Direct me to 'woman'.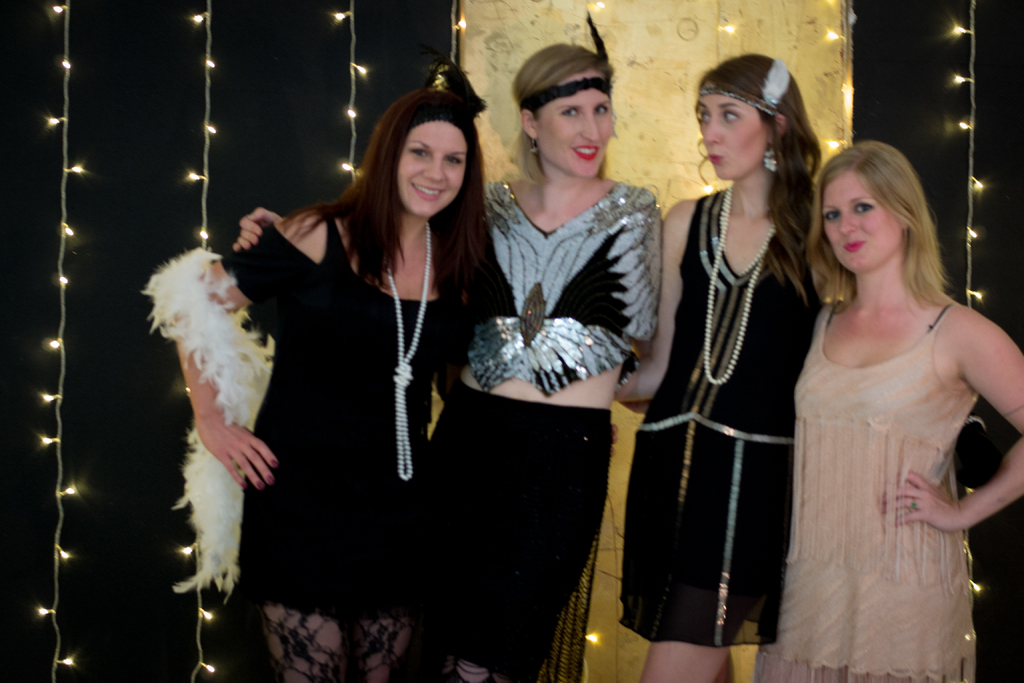
Direction: detection(168, 86, 492, 682).
